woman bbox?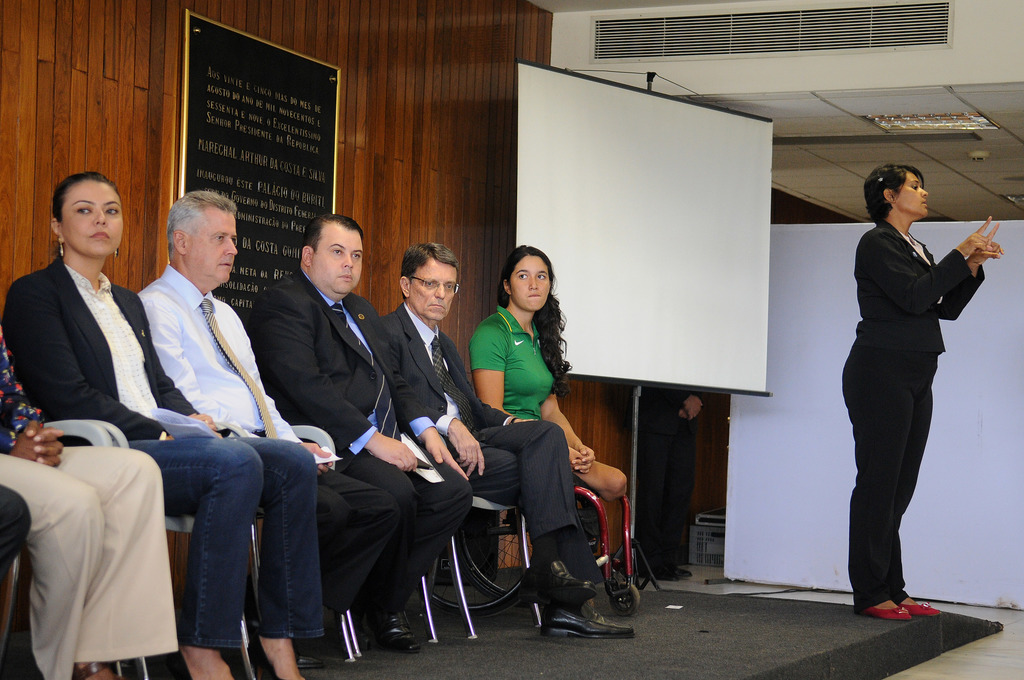
bbox=(828, 158, 988, 621)
